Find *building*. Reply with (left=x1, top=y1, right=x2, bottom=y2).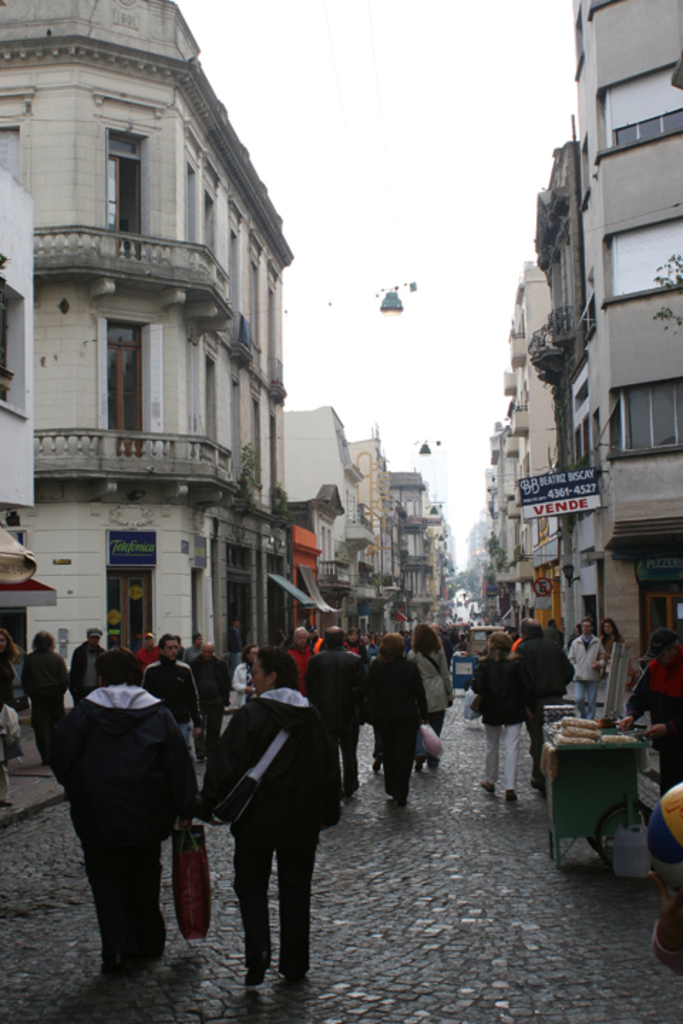
(left=3, top=16, right=332, bottom=715).
